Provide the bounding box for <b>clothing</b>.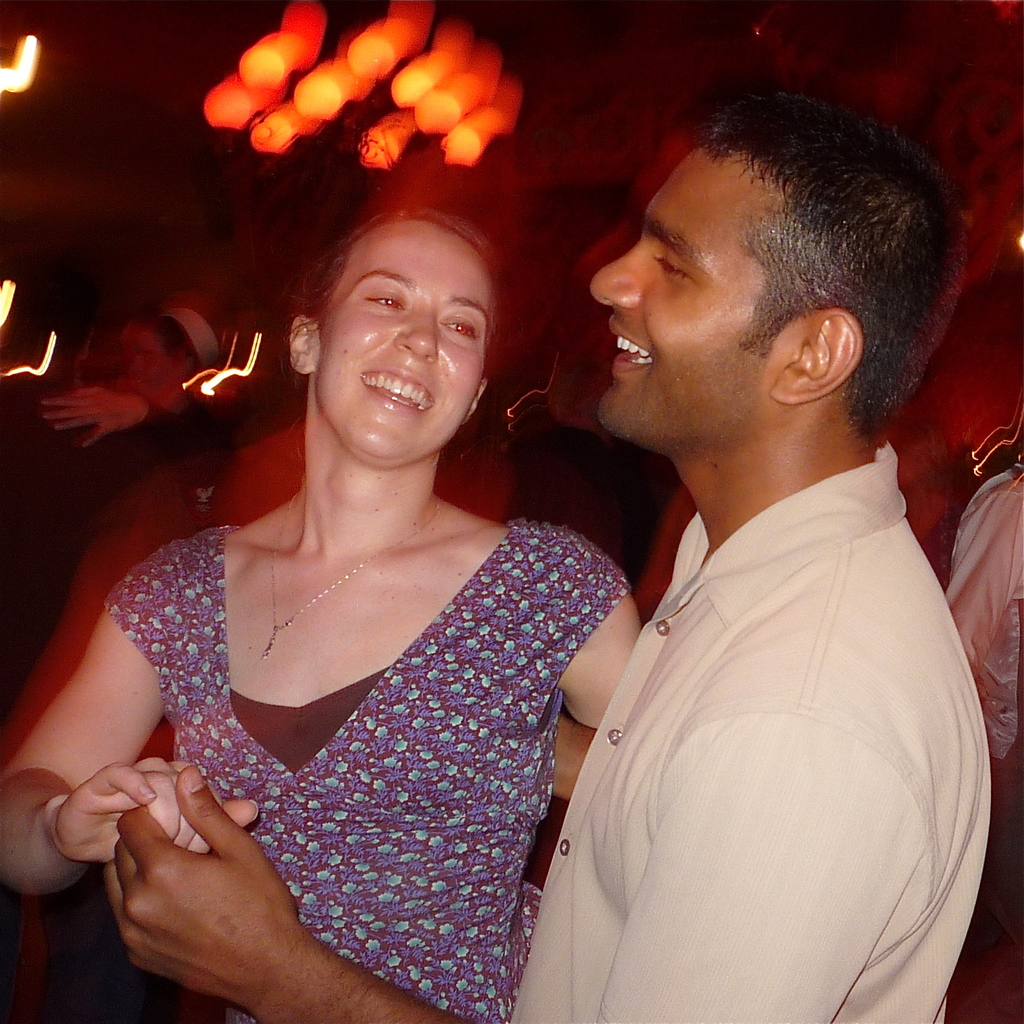
select_region(936, 466, 1023, 760).
